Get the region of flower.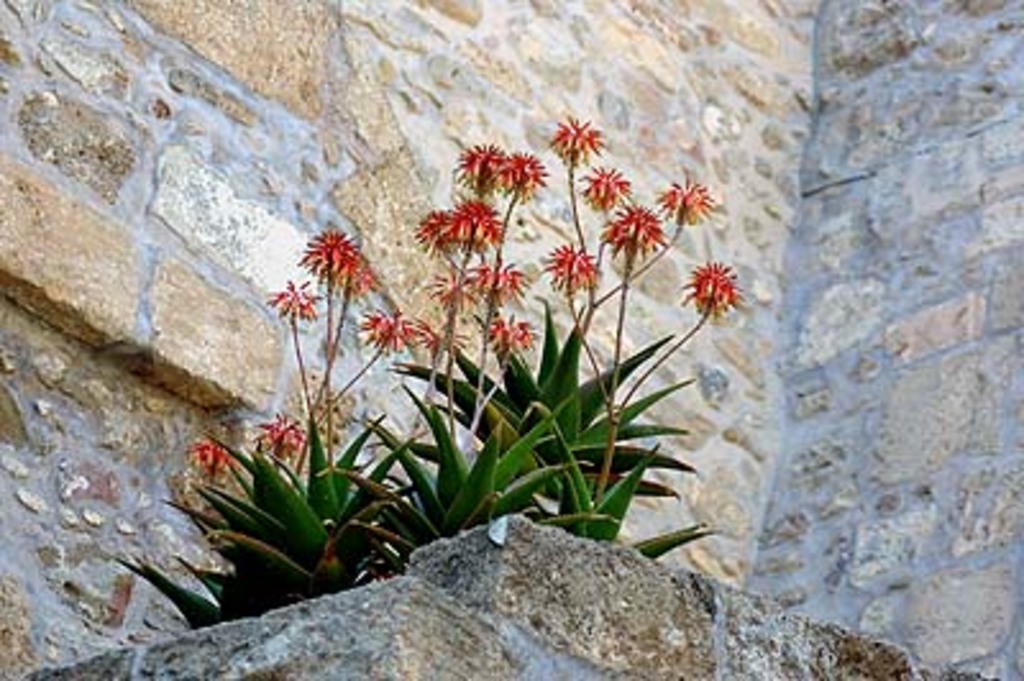
x1=576, y1=164, x2=637, y2=212.
